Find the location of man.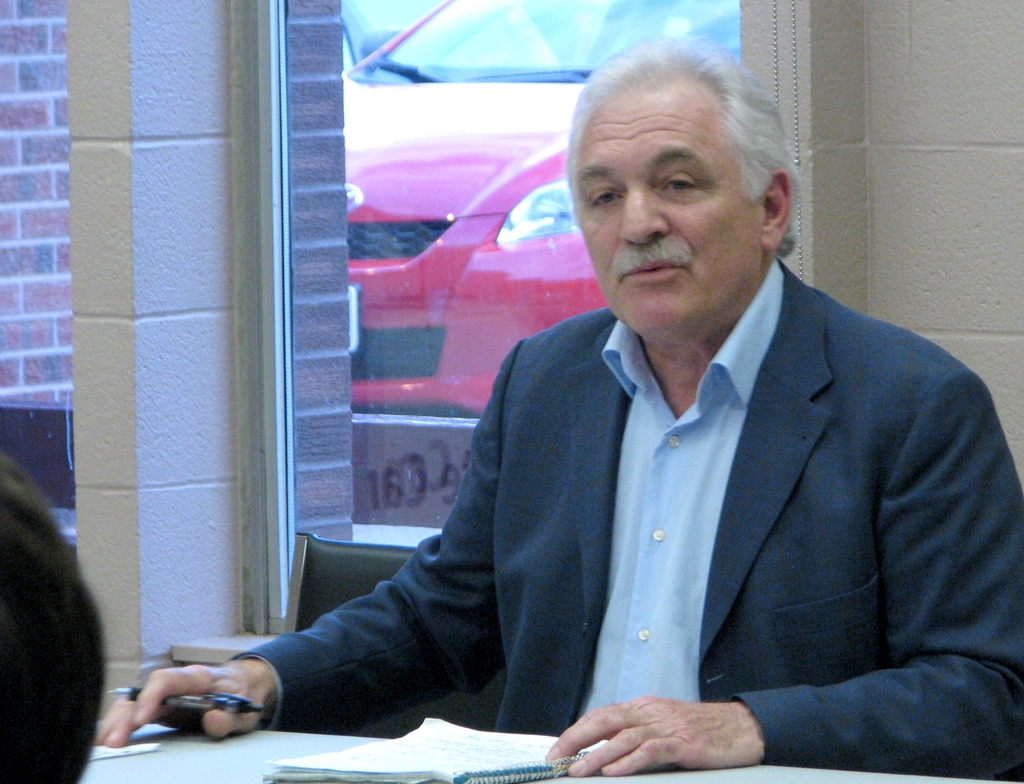
Location: rect(100, 41, 1023, 783).
